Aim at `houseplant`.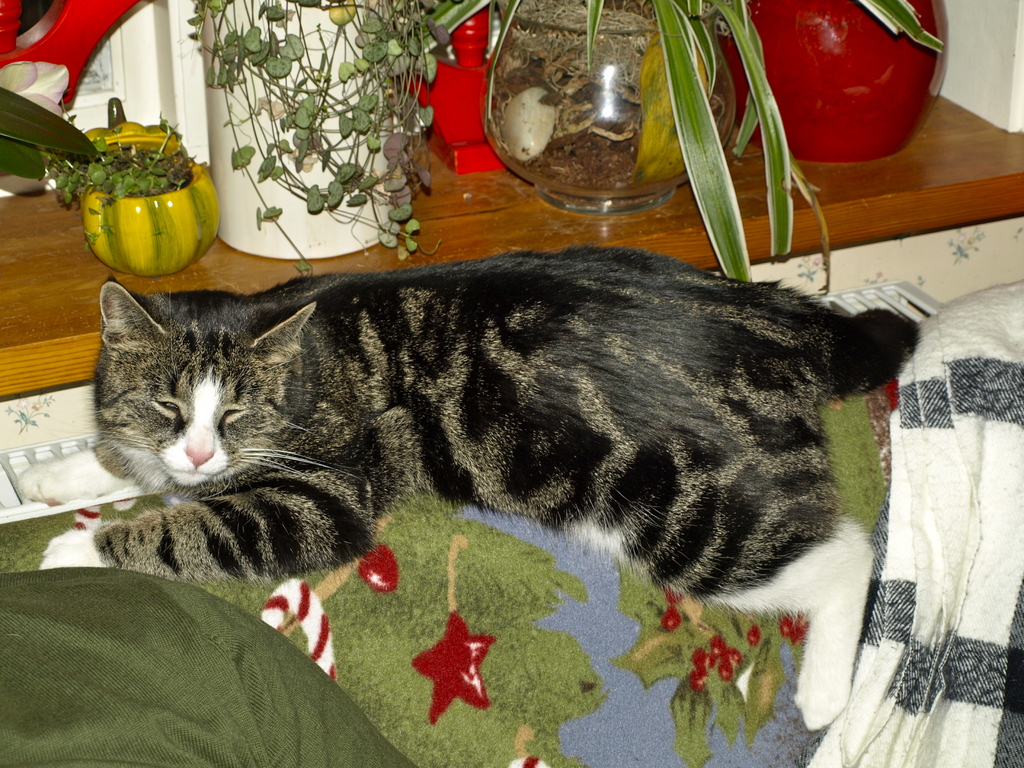
Aimed at {"x1": 49, "y1": 115, "x2": 222, "y2": 267}.
